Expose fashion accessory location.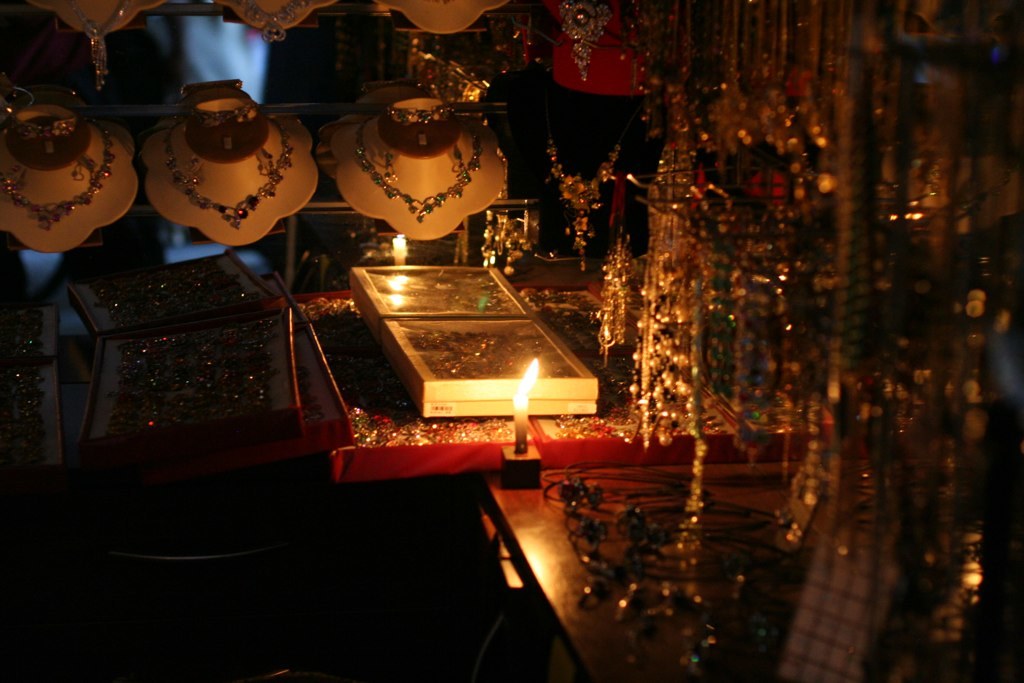
Exposed at <region>60, 0, 132, 89</region>.
